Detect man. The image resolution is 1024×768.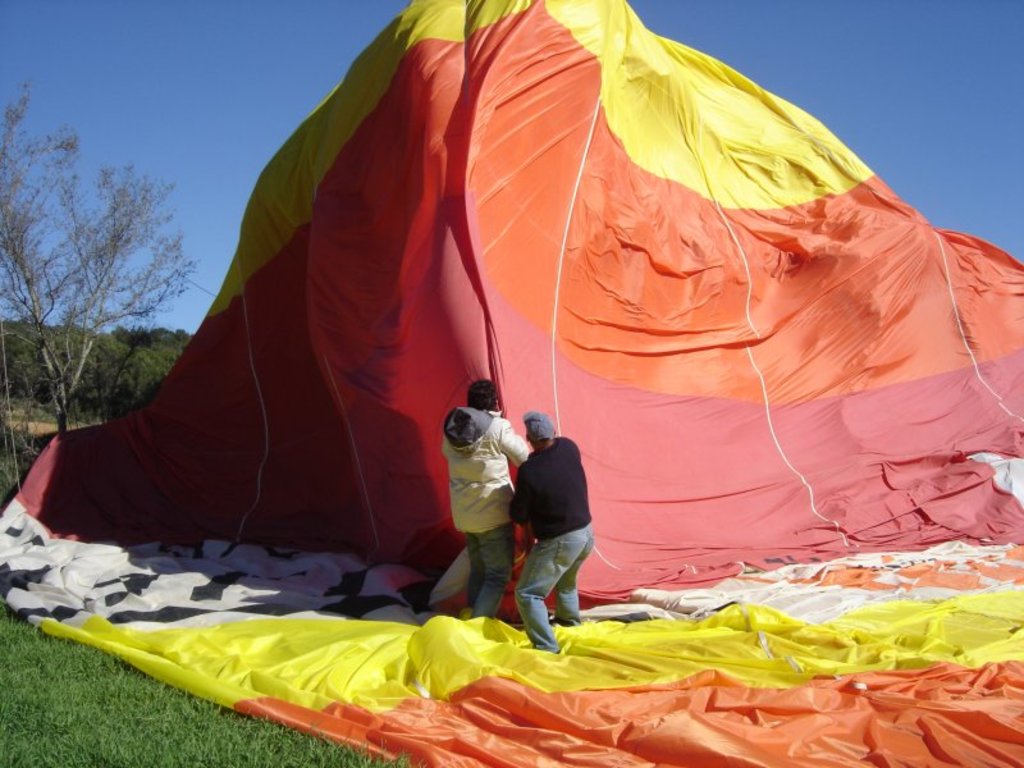
detection(509, 408, 593, 654).
